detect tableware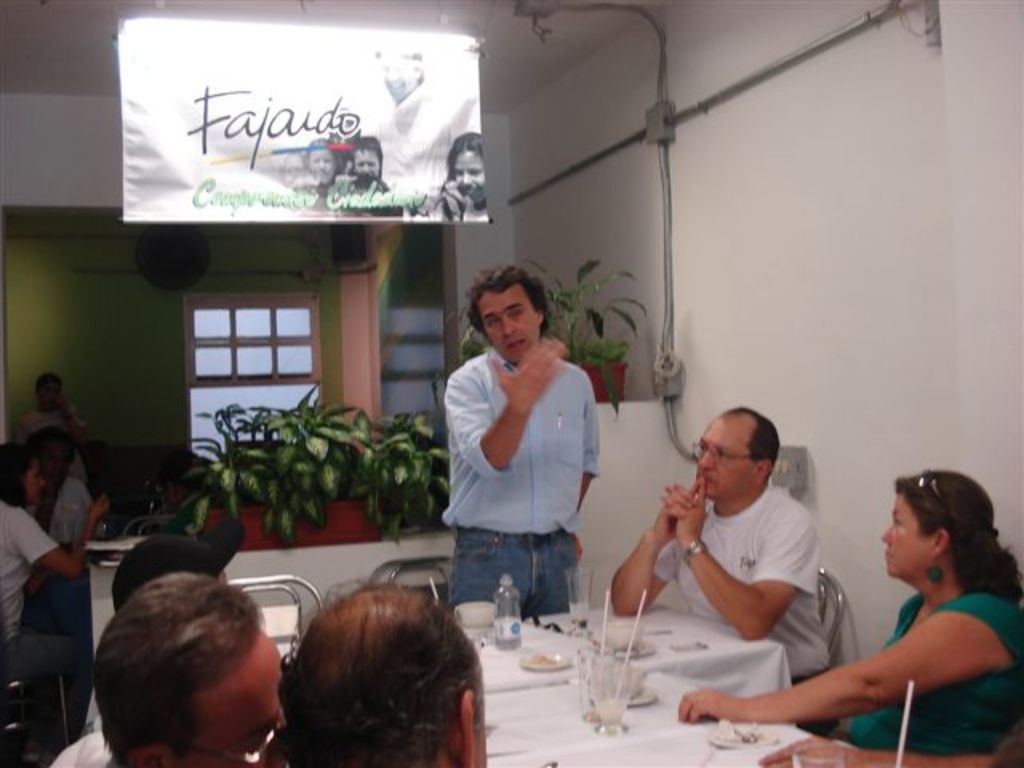
box=[707, 720, 789, 749]
